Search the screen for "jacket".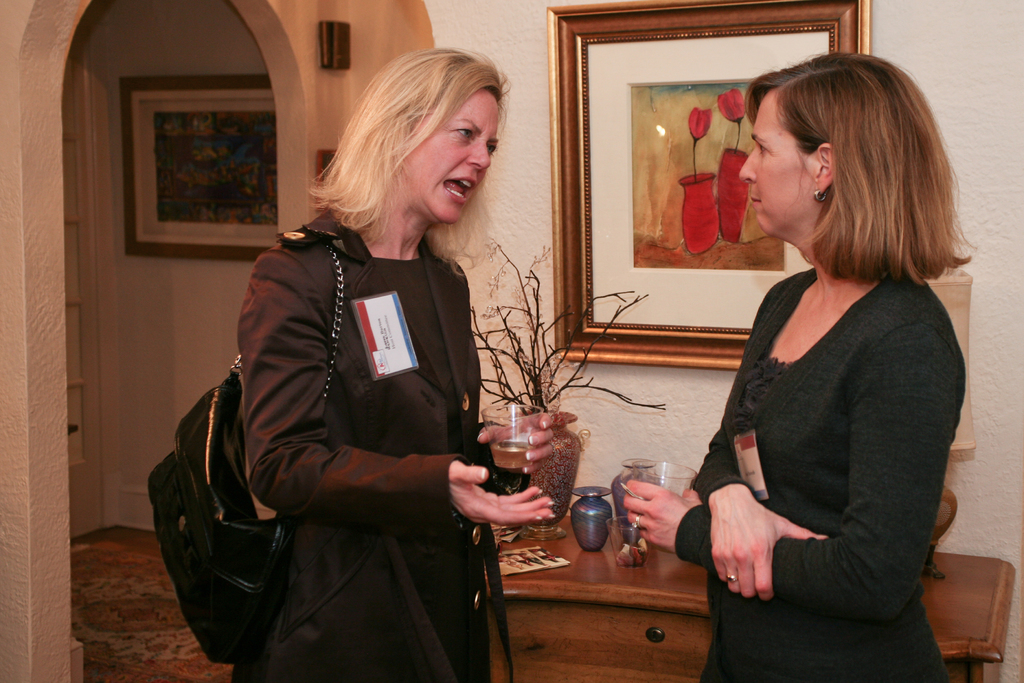
Found at box=[250, 213, 482, 682].
